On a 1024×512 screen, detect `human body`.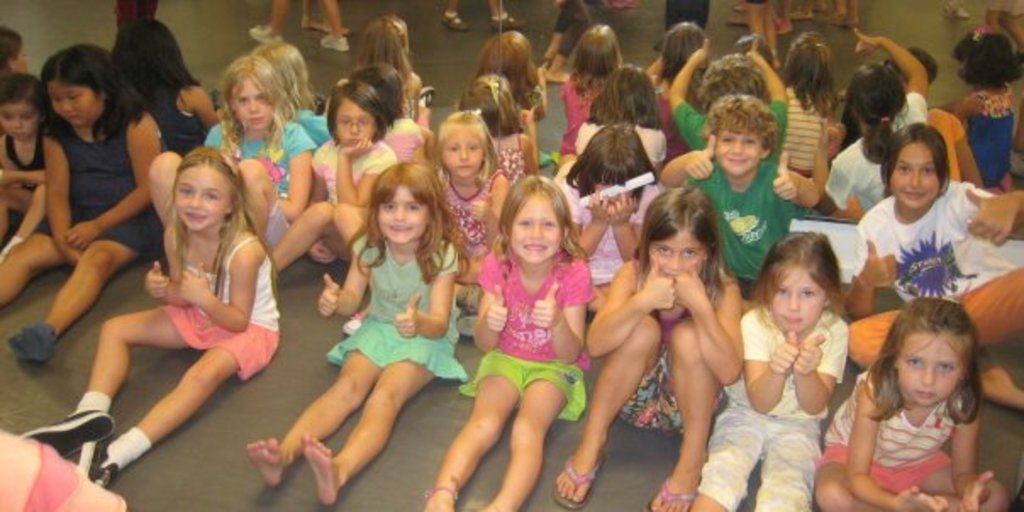
[248, 156, 466, 509].
